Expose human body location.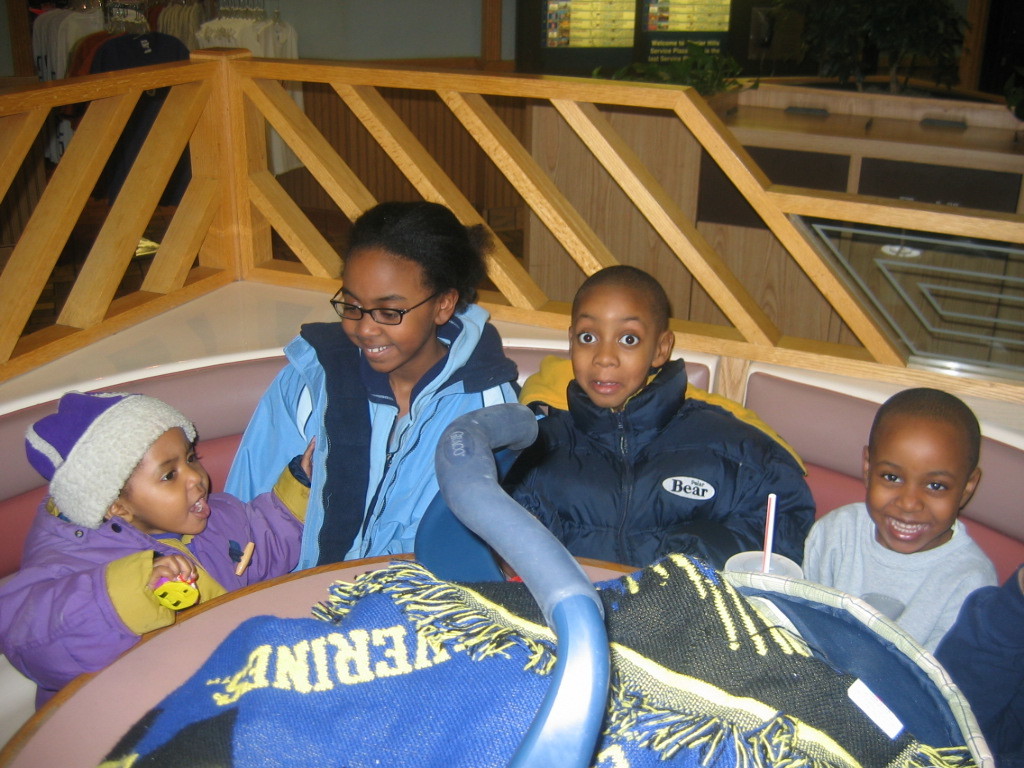
Exposed at select_region(227, 197, 547, 573).
